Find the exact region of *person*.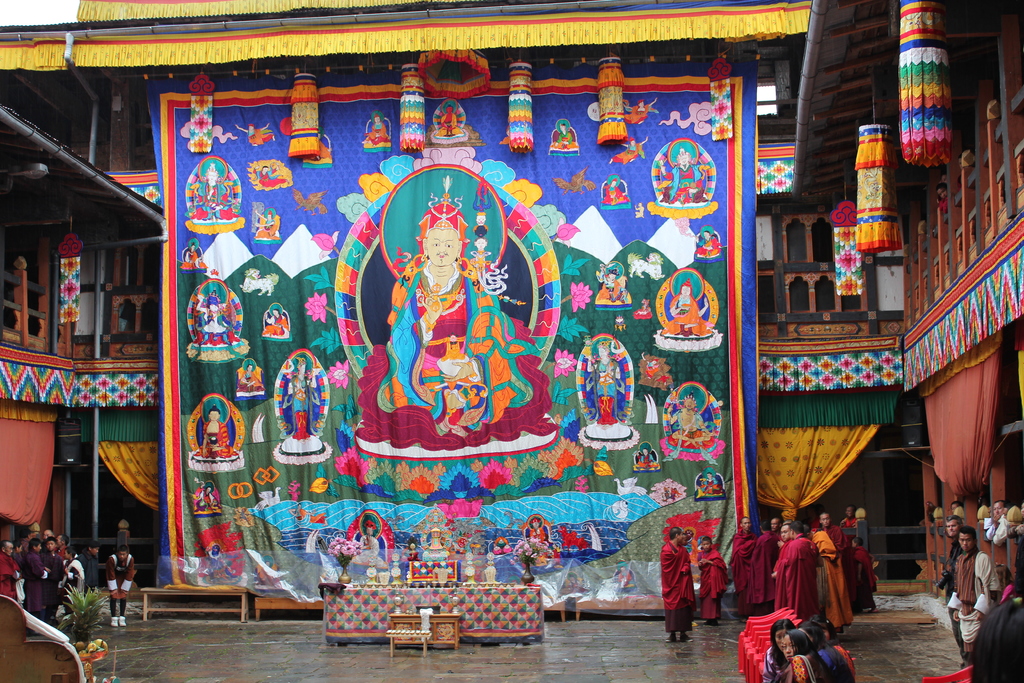
Exact region: bbox=[984, 497, 1016, 547].
